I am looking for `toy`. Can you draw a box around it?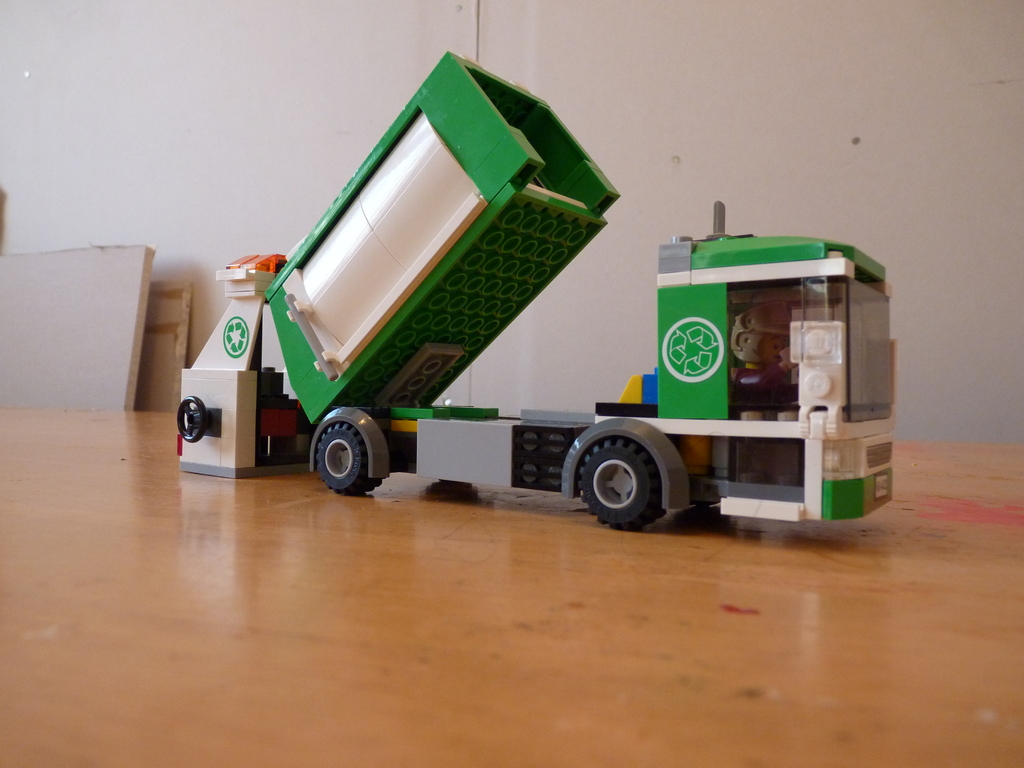
Sure, the bounding box is <region>167, 40, 906, 543</region>.
